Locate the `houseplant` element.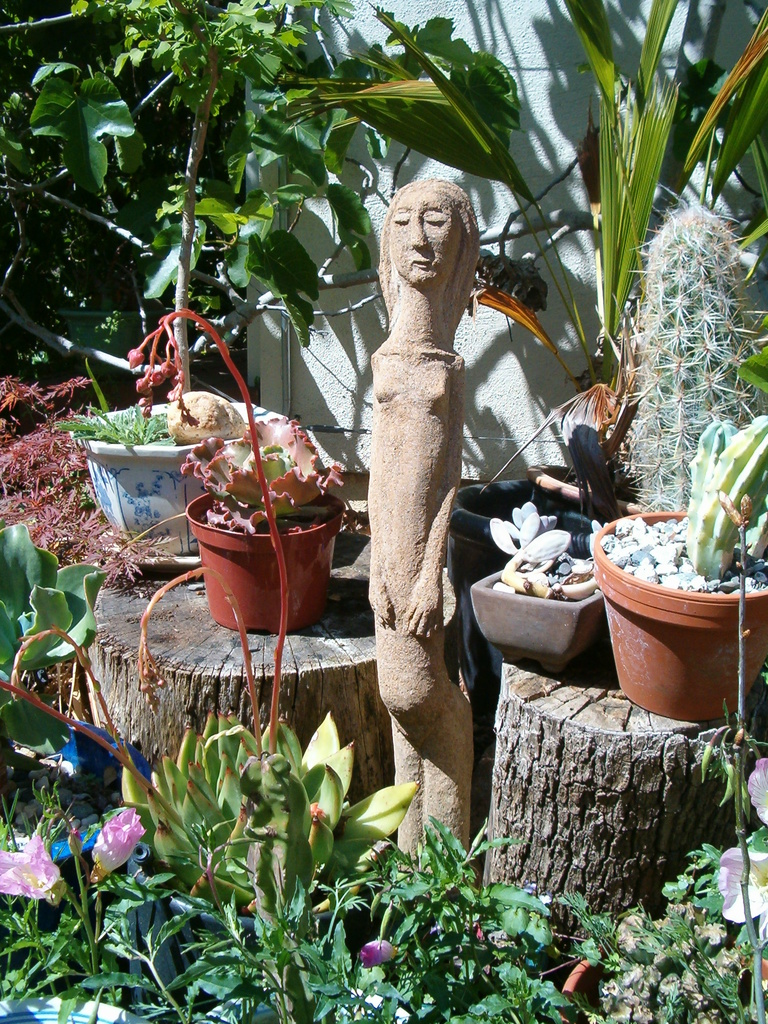
Element bbox: box=[446, 466, 604, 693].
